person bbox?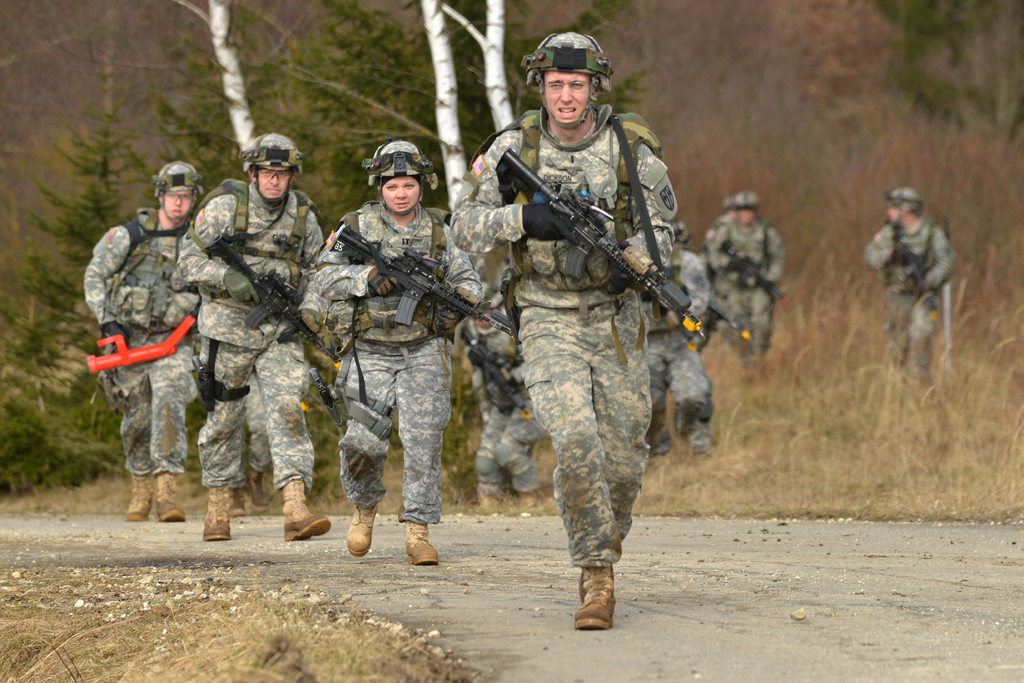
73 165 199 527
